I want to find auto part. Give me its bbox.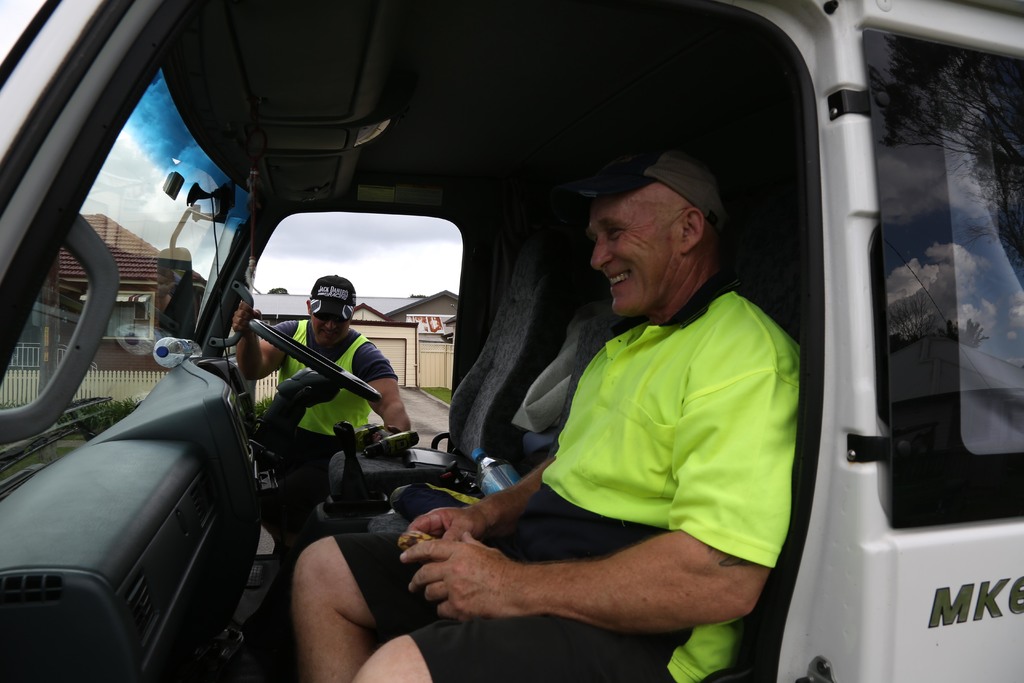
842/12/1023/541.
